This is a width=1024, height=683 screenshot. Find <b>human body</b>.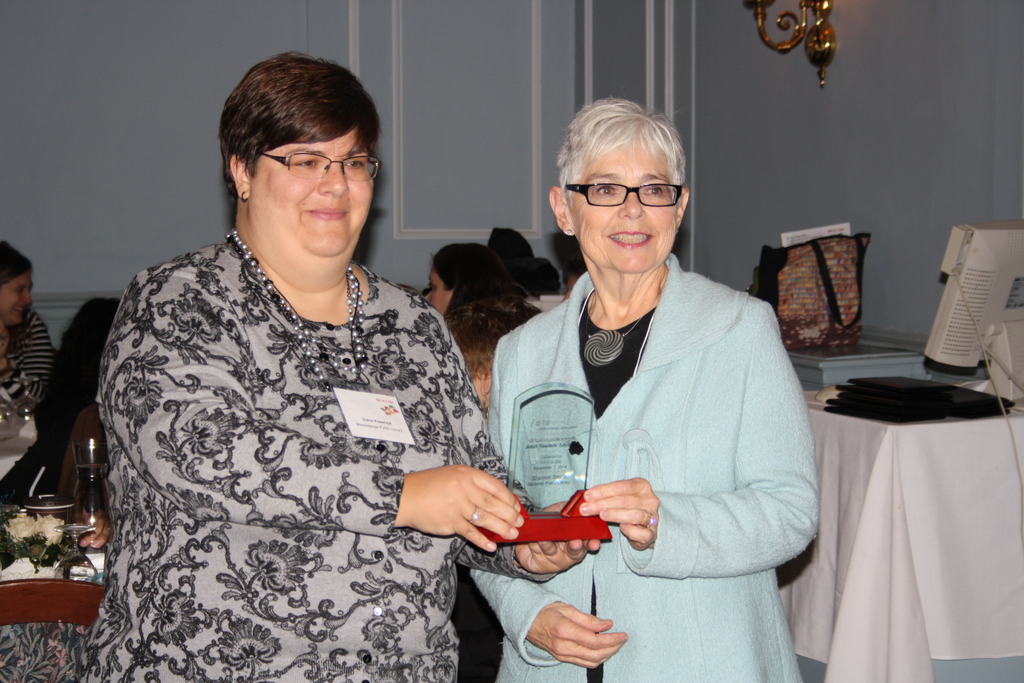
Bounding box: (left=108, top=89, right=529, bottom=670).
